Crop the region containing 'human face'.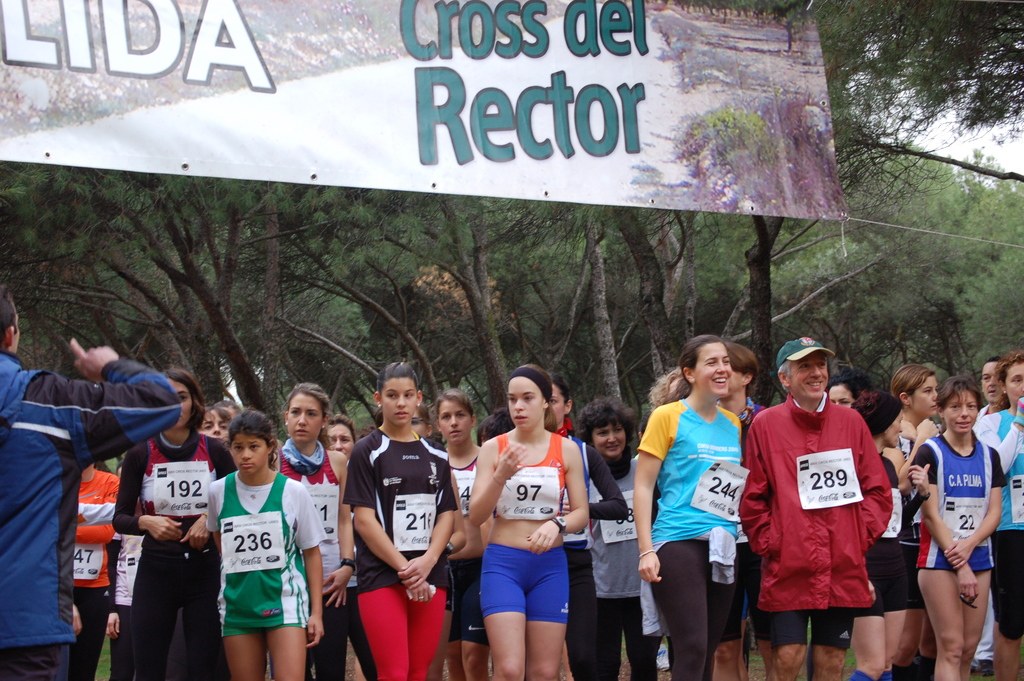
Crop region: locate(228, 423, 270, 477).
